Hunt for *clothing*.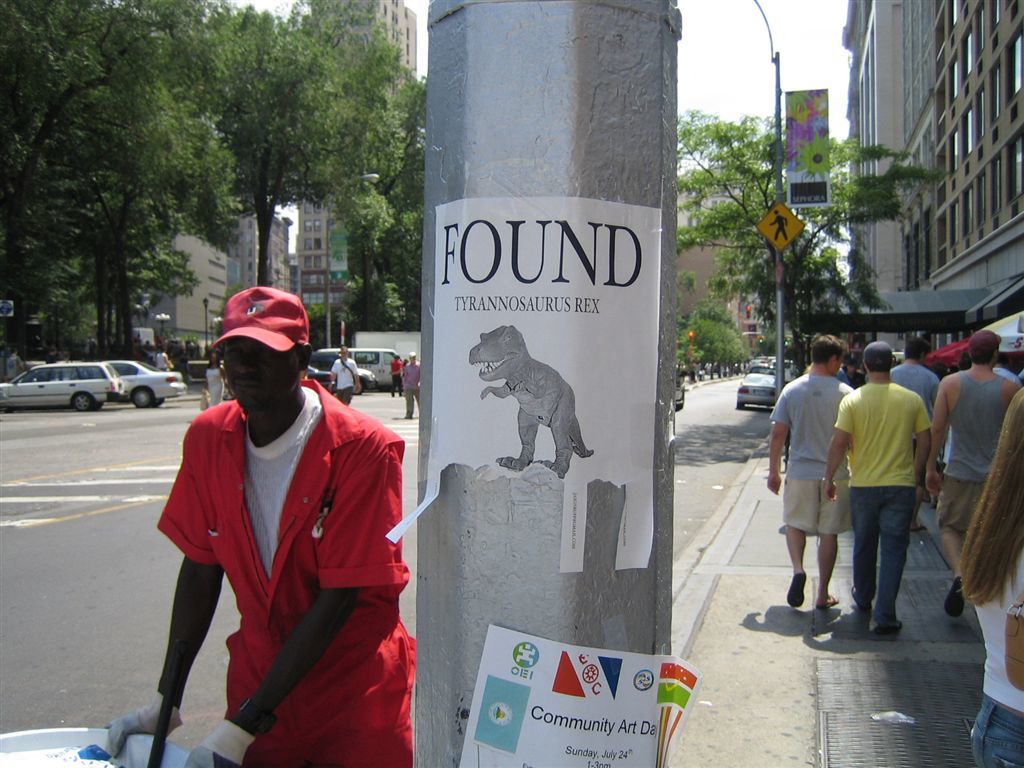
Hunted down at 333/358/359/408.
